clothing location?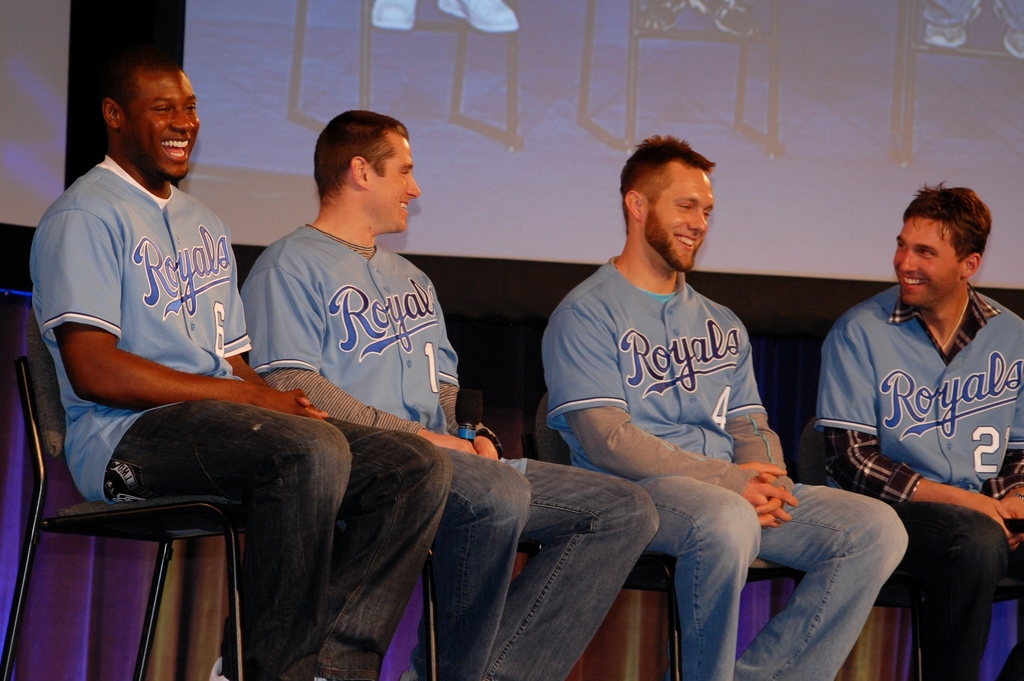
{"left": 29, "top": 56, "right": 442, "bottom": 680}
